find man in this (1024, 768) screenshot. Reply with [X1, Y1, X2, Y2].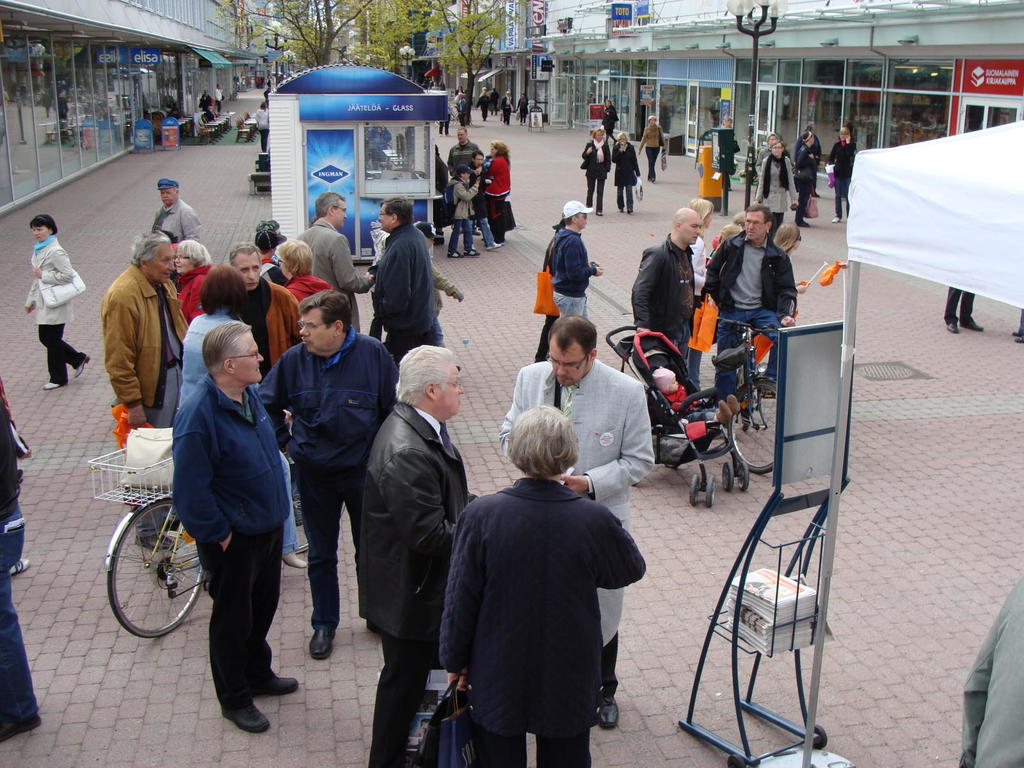
[175, 315, 297, 733].
